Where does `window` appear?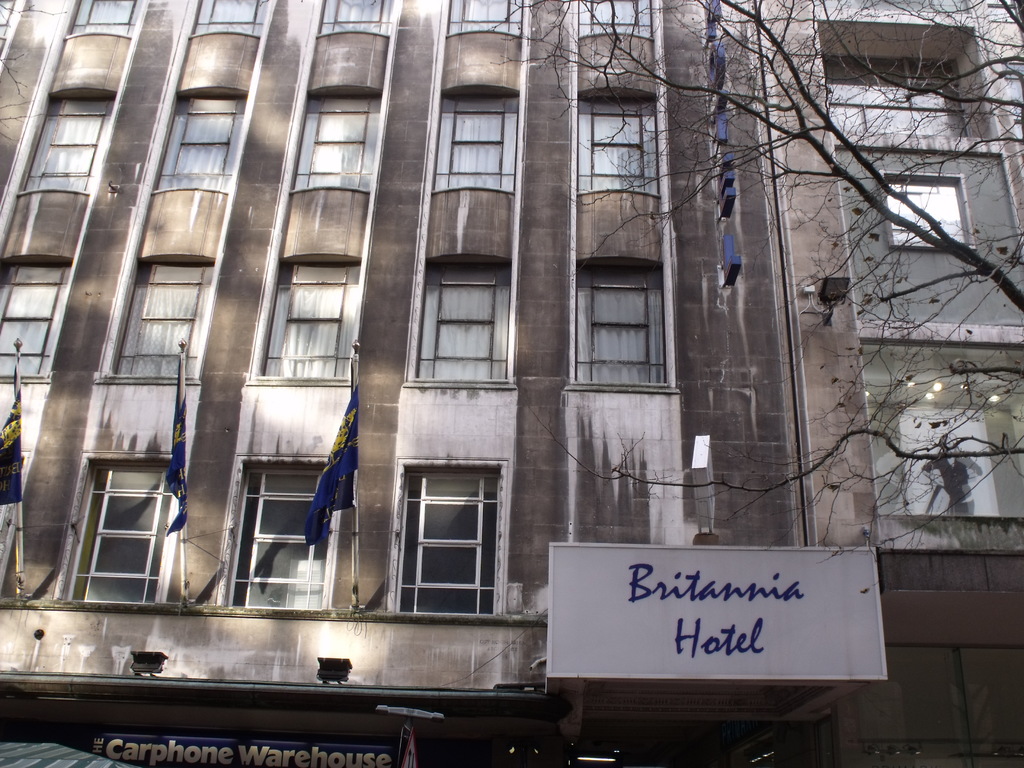
Appears at l=888, t=170, r=973, b=250.
